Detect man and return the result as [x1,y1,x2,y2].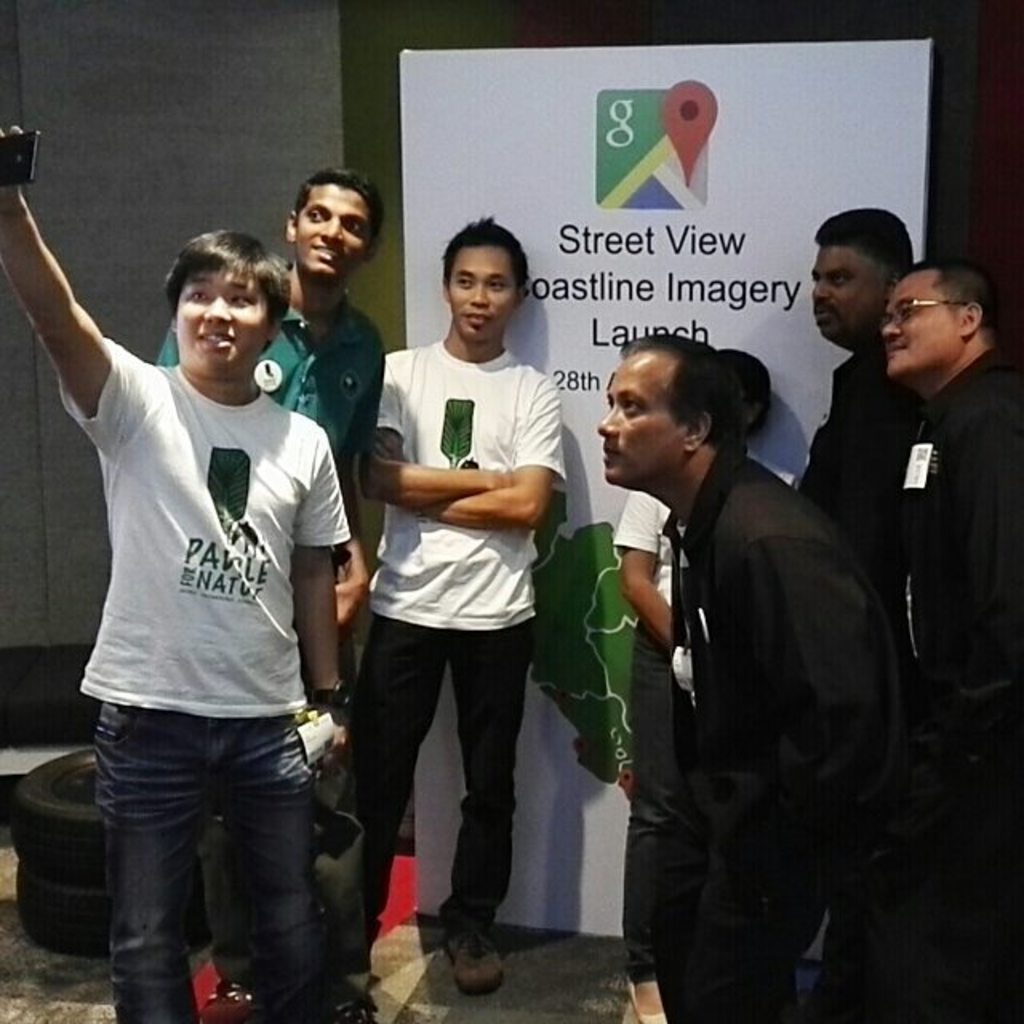
[0,120,363,1014].
